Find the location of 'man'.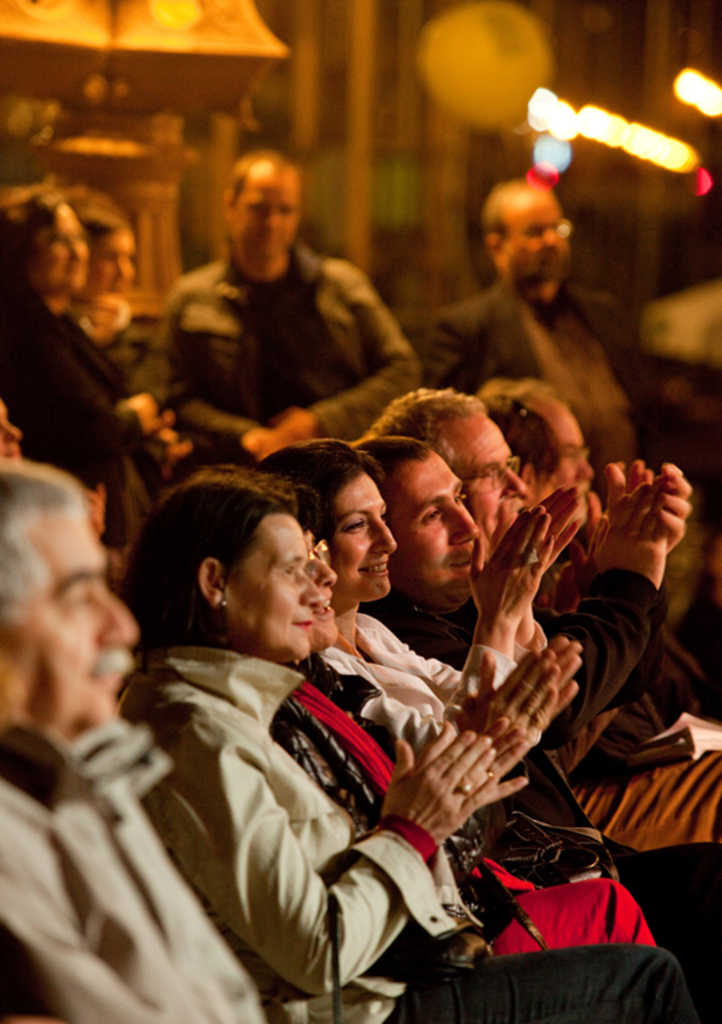
Location: <region>479, 377, 721, 713</region>.
